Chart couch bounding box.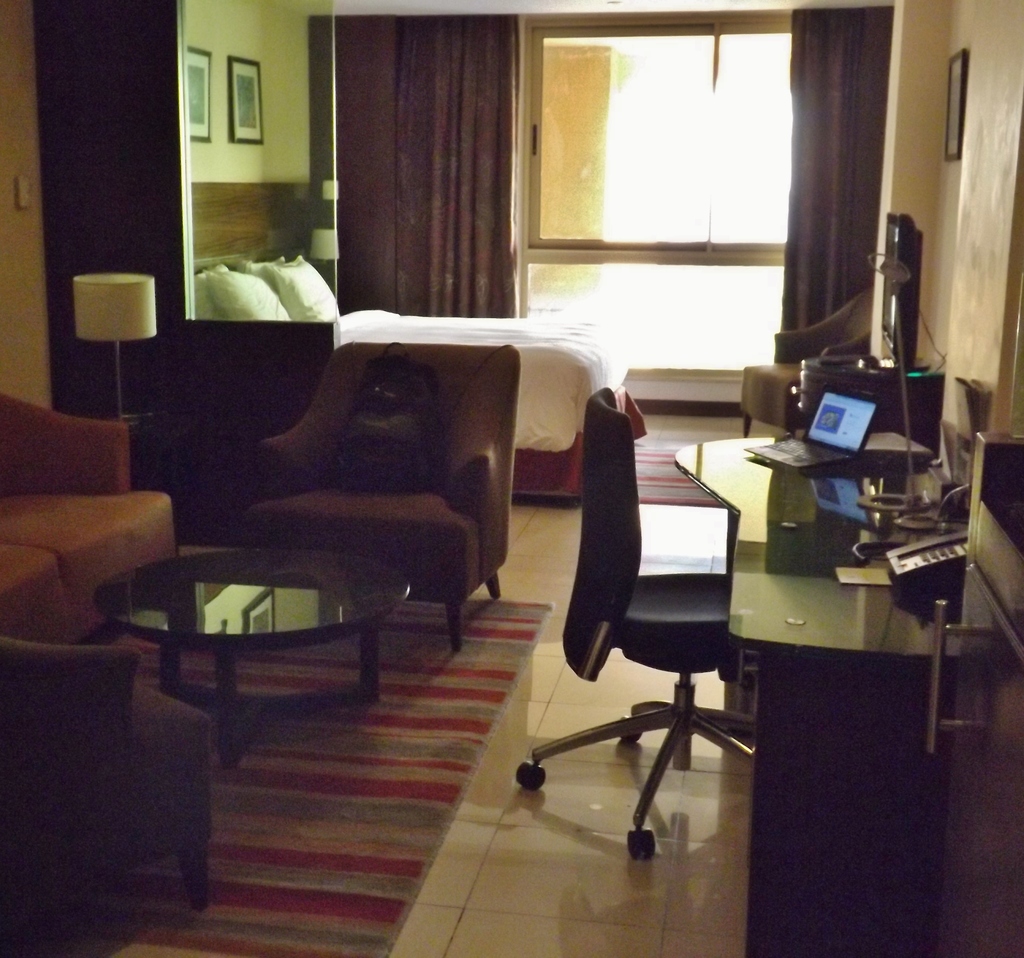
Charted: {"x1": 0, "y1": 393, "x2": 179, "y2": 640}.
